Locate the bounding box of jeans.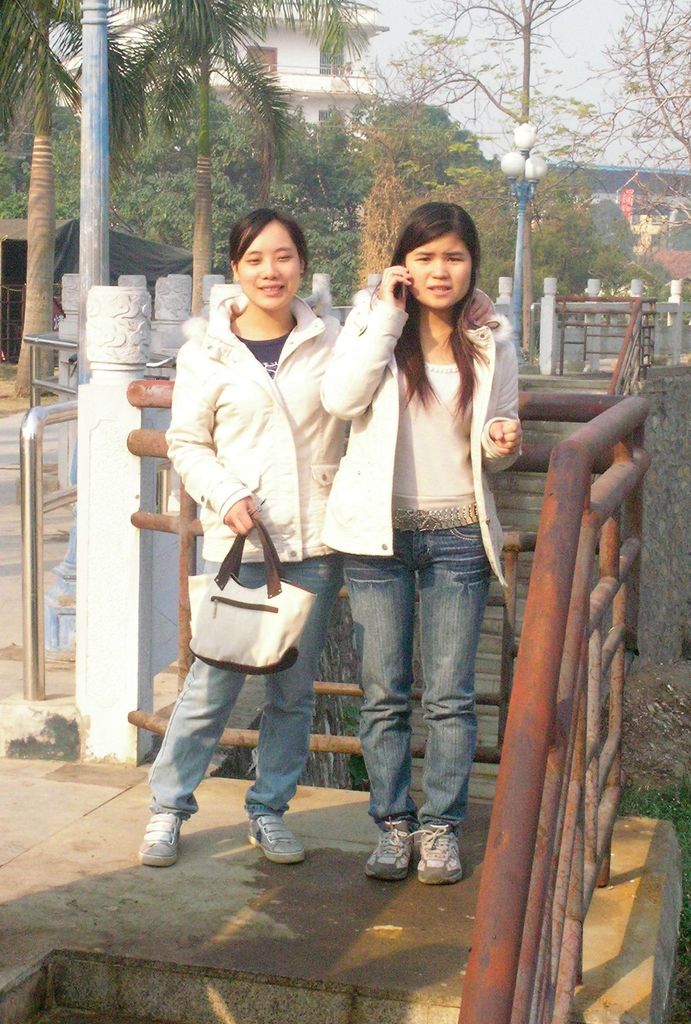
Bounding box: 345 517 497 876.
